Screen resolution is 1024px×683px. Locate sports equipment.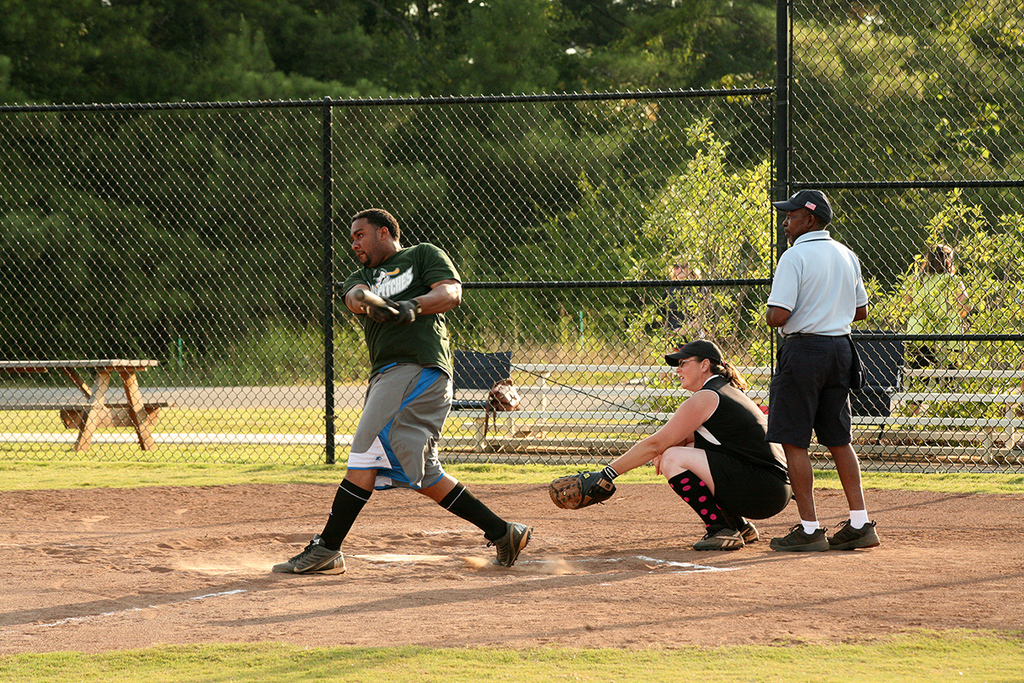
locate(695, 527, 744, 552).
